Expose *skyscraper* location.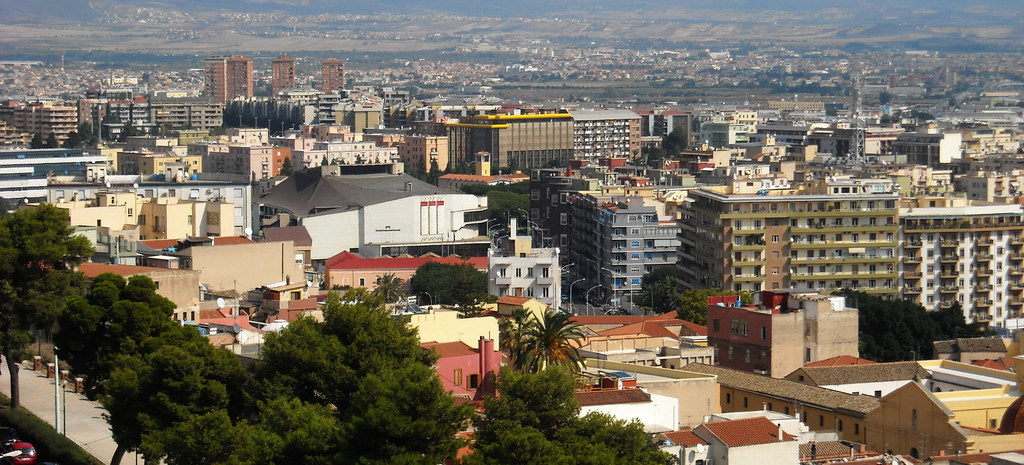
Exposed at crop(676, 180, 898, 307).
